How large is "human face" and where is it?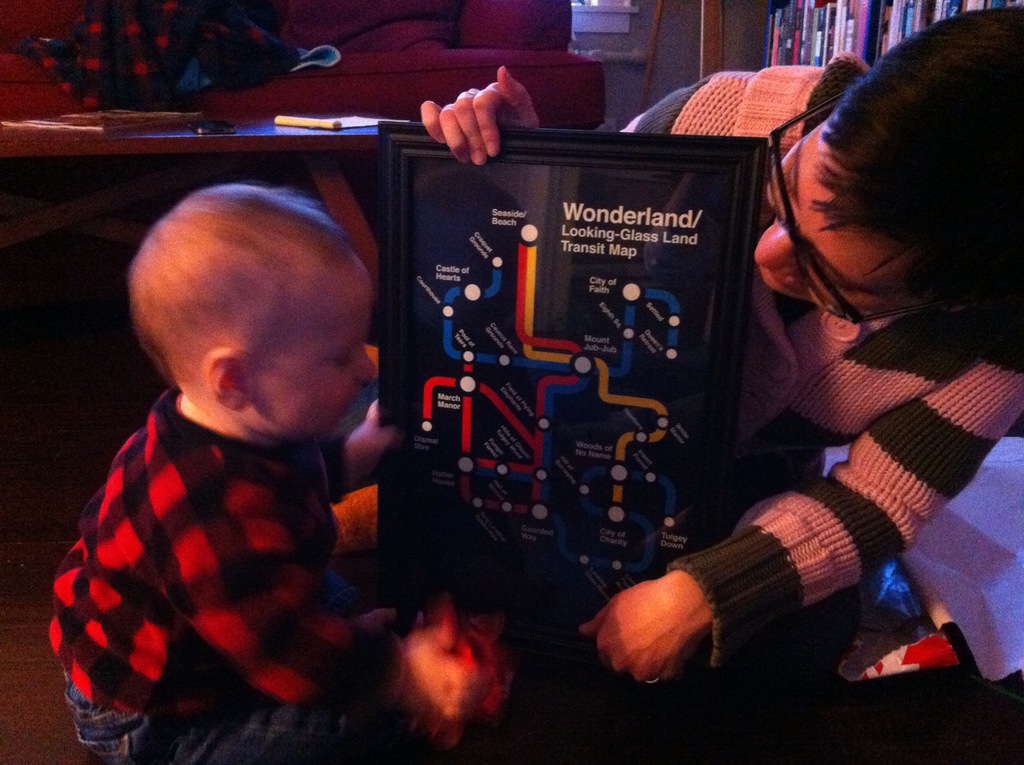
Bounding box: <bbox>253, 253, 378, 431</bbox>.
